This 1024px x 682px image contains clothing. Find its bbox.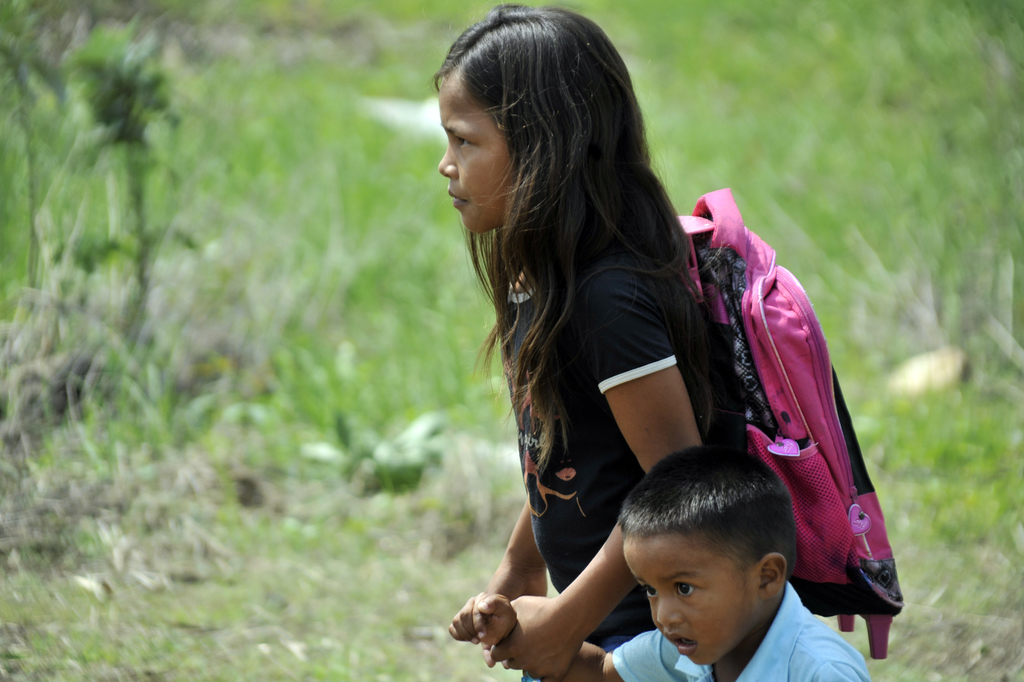
<box>605,578,869,681</box>.
